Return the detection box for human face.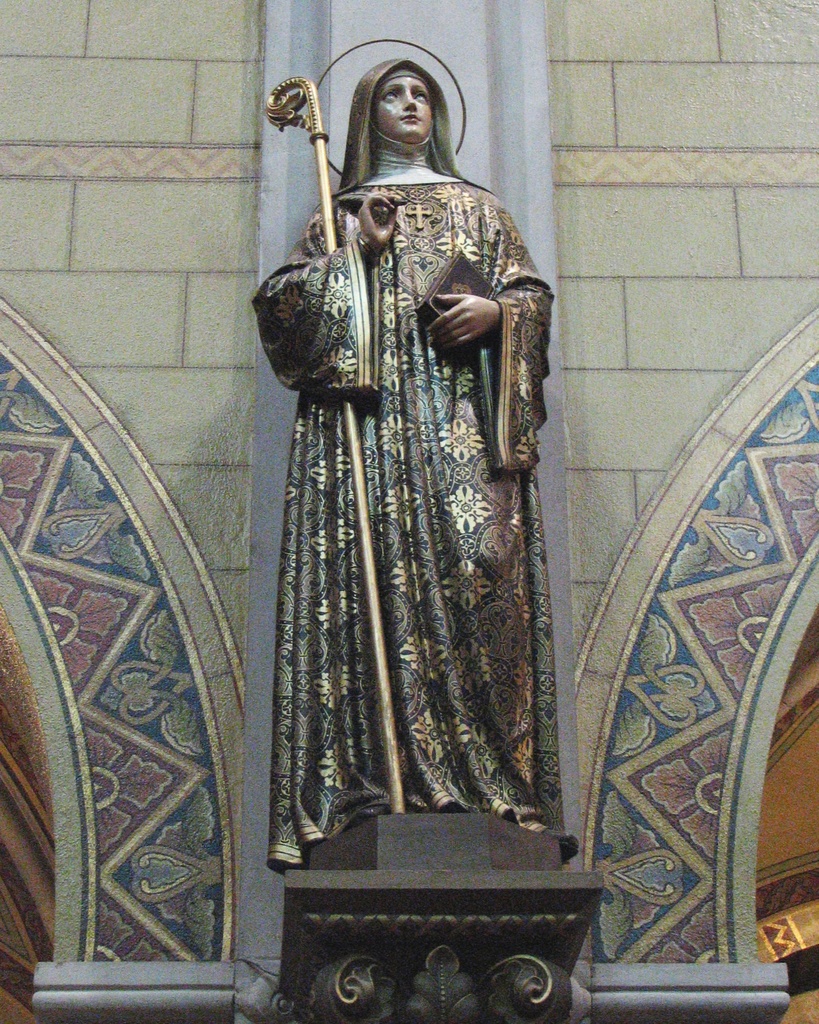
bbox=[382, 64, 441, 143].
